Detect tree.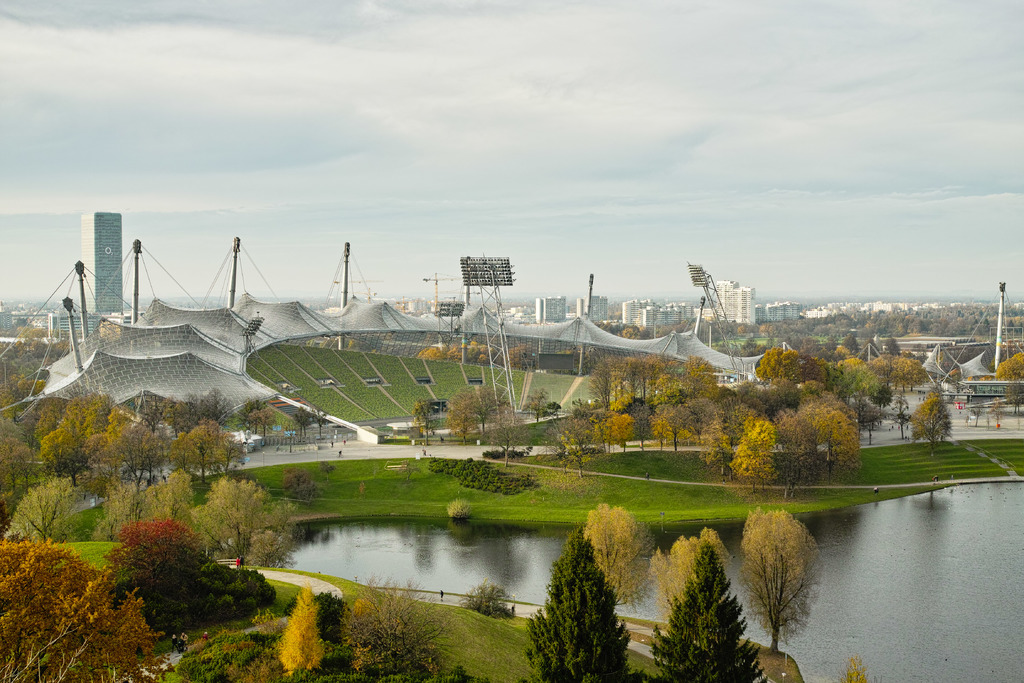
Detected at left=451, top=386, right=511, bottom=441.
